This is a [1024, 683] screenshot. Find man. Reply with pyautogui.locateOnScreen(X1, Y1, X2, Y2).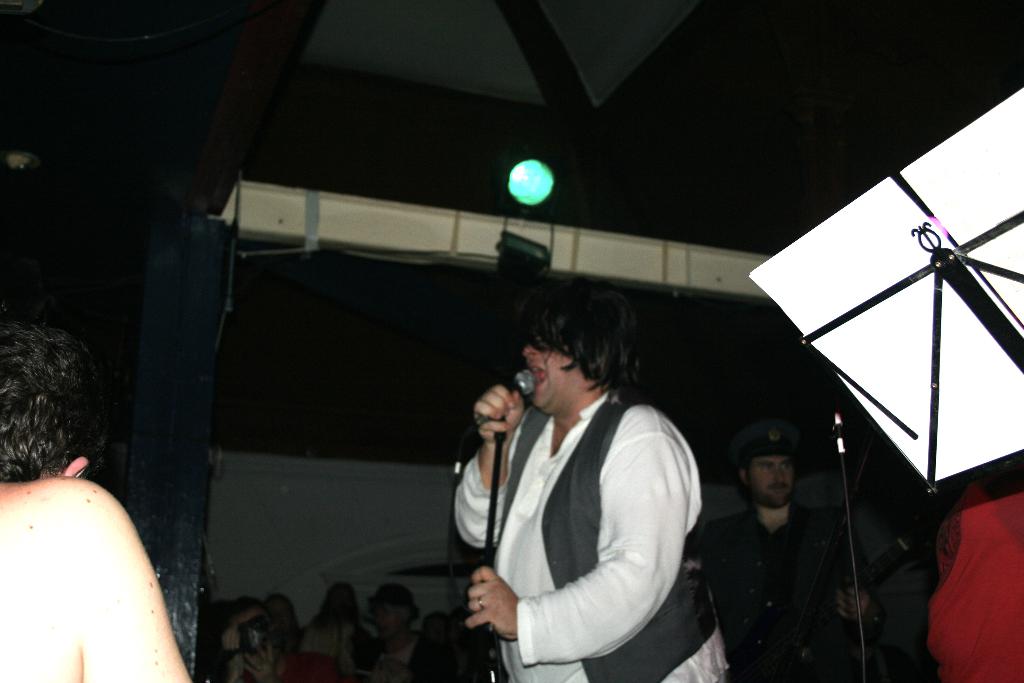
pyautogui.locateOnScreen(360, 582, 422, 682).
